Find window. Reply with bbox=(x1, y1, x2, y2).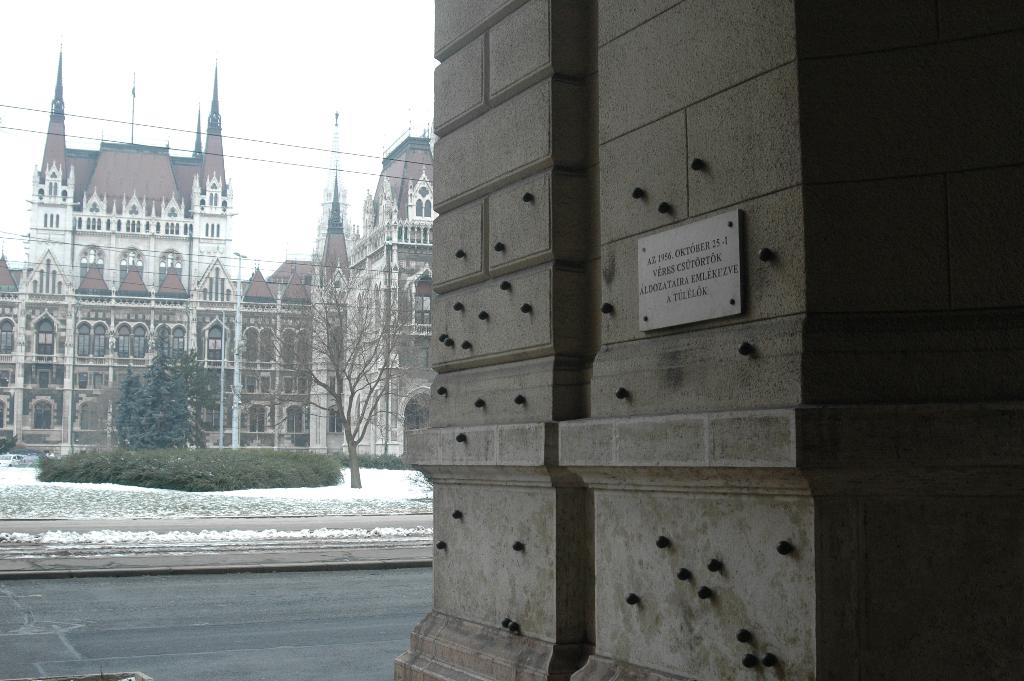
bbox=(74, 400, 106, 431).
